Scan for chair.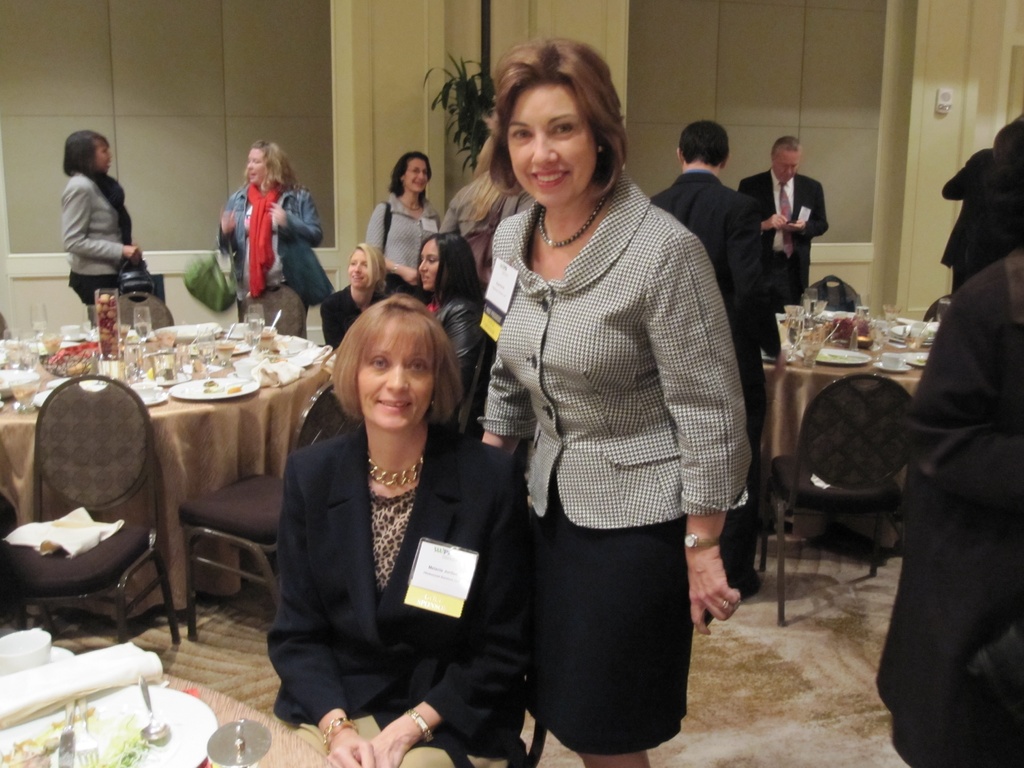
Scan result: locate(763, 372, 928, 636).
